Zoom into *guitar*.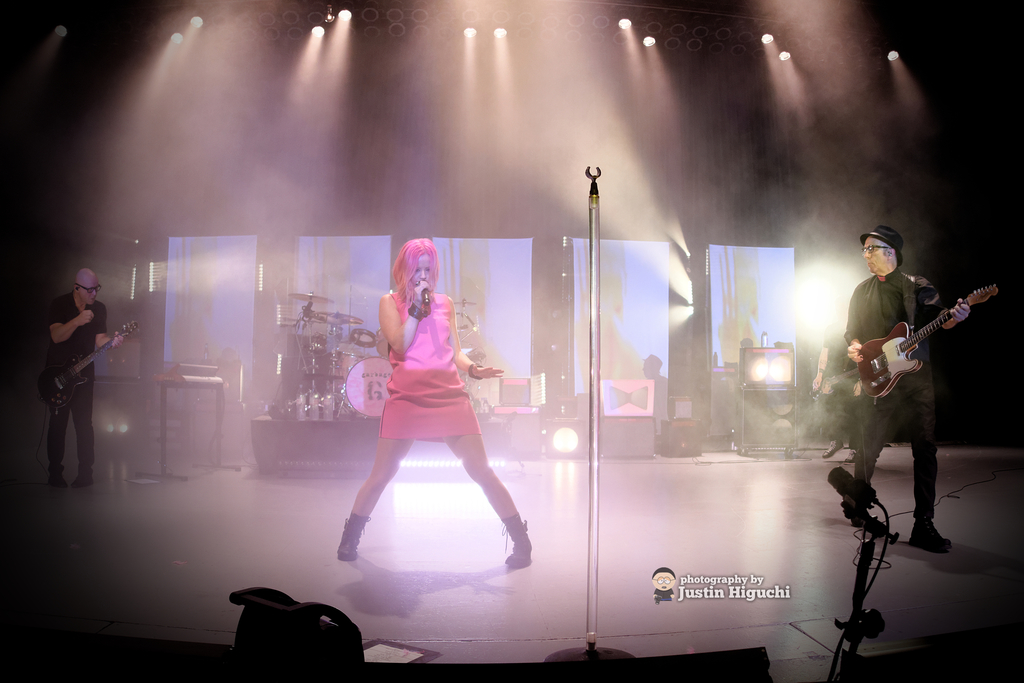
Zoom target: region(855, 276, 998, 416).
